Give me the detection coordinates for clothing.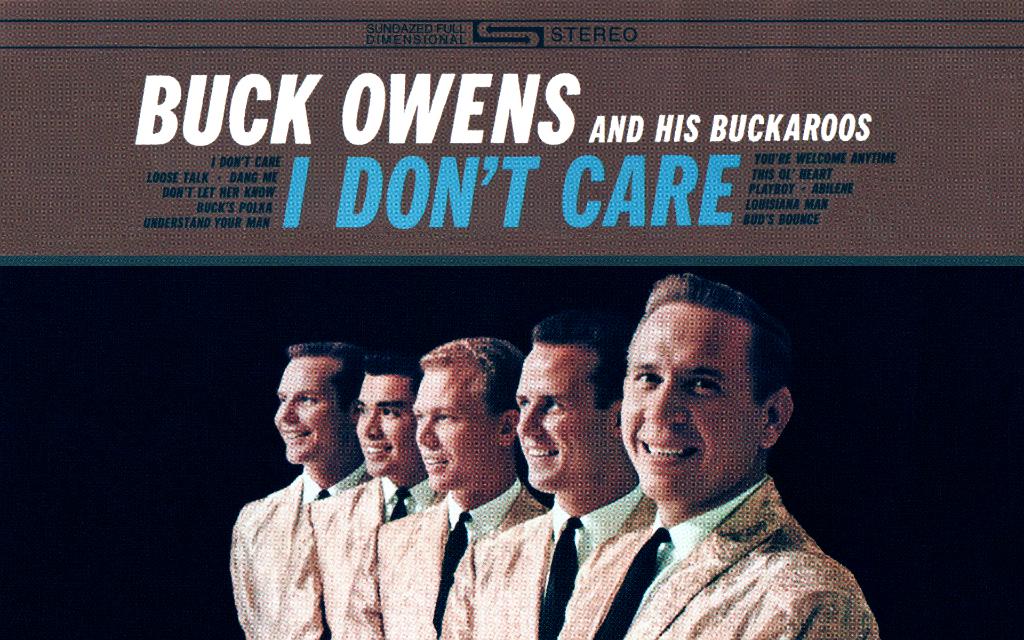
box(439, 482, 659, 639).
